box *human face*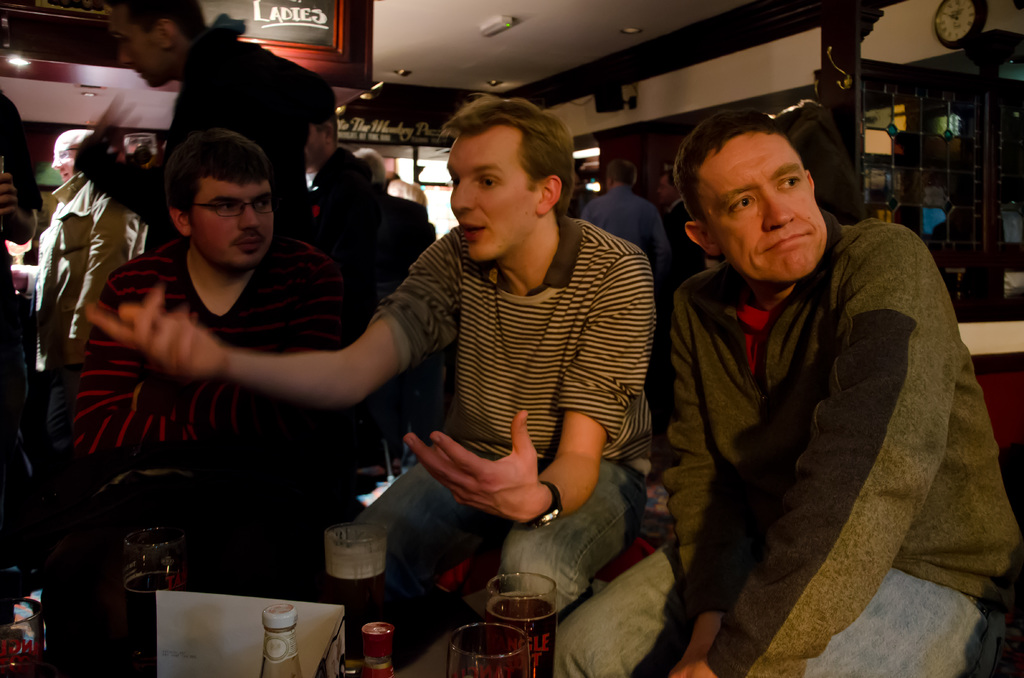
l=691, t=132, r=831, b=288
